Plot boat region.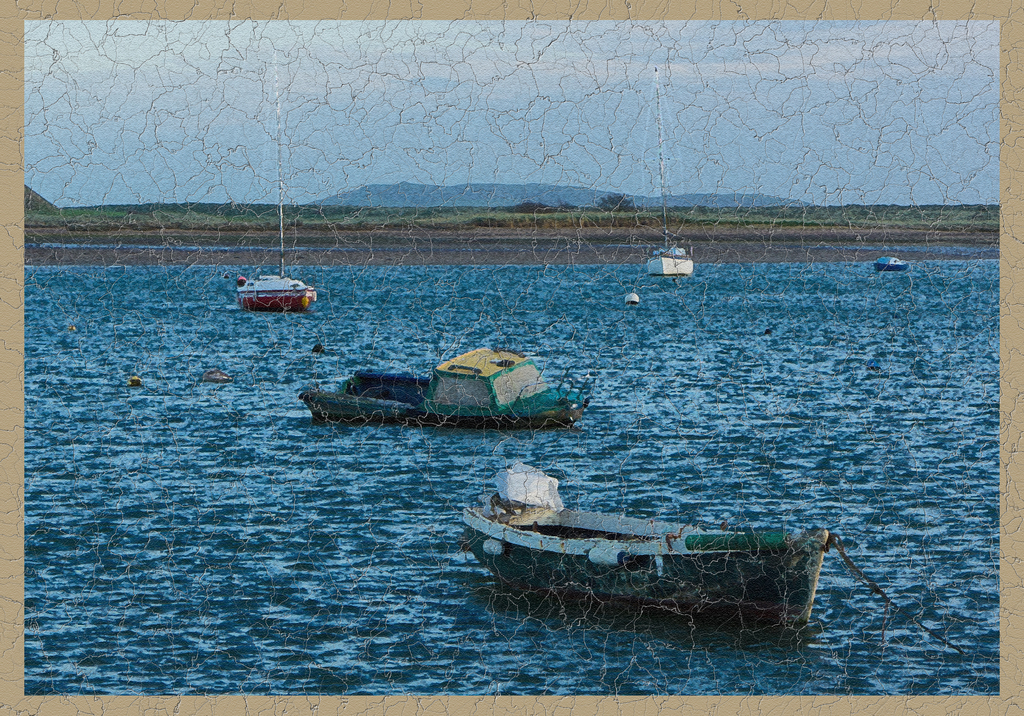
Plotted at 239:61:322:308.
